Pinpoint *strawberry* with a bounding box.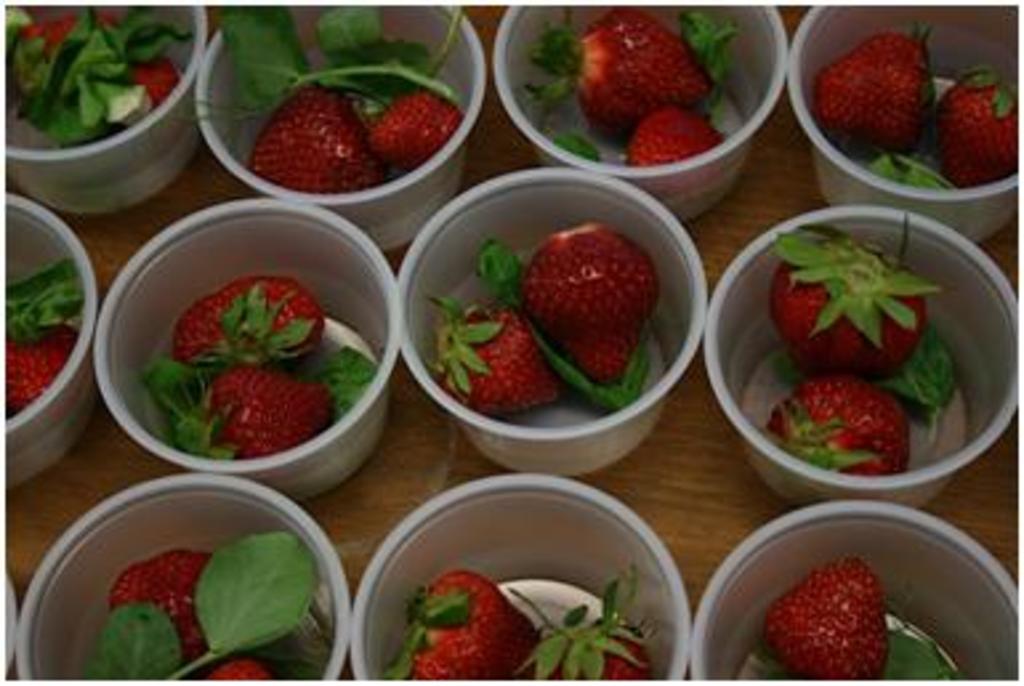
x1=0 y1=0 x2=114 y2=133.
